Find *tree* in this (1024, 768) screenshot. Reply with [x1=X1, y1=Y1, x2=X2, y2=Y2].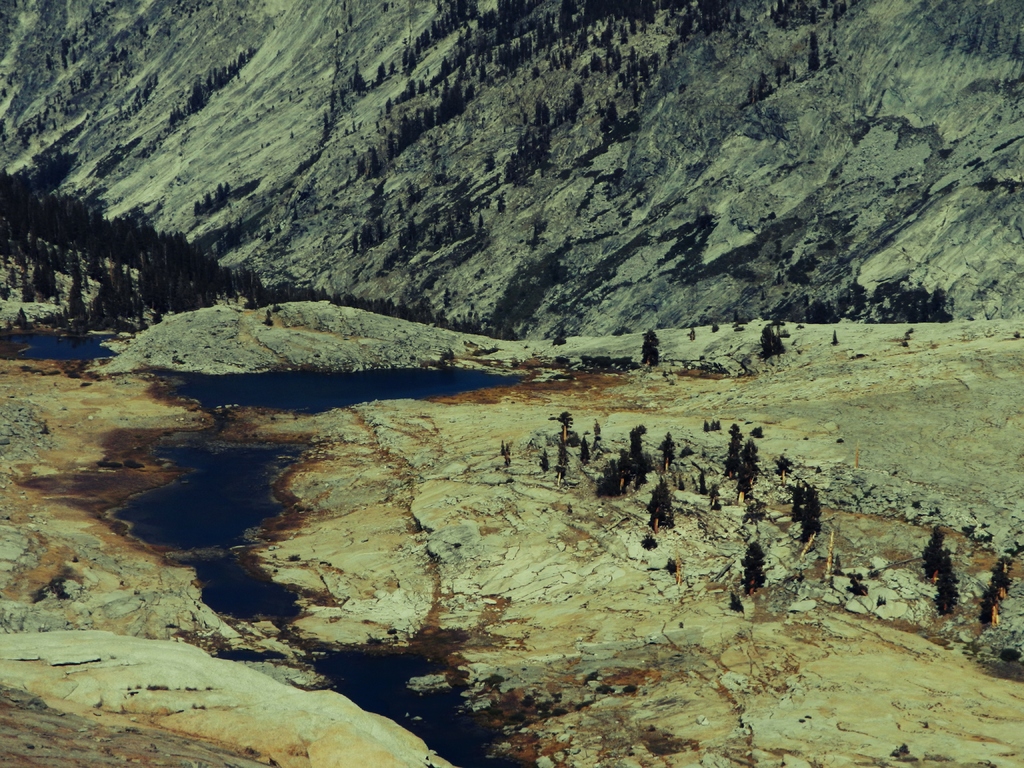
[x1=739, y1=536, x2=772, y2=601].
